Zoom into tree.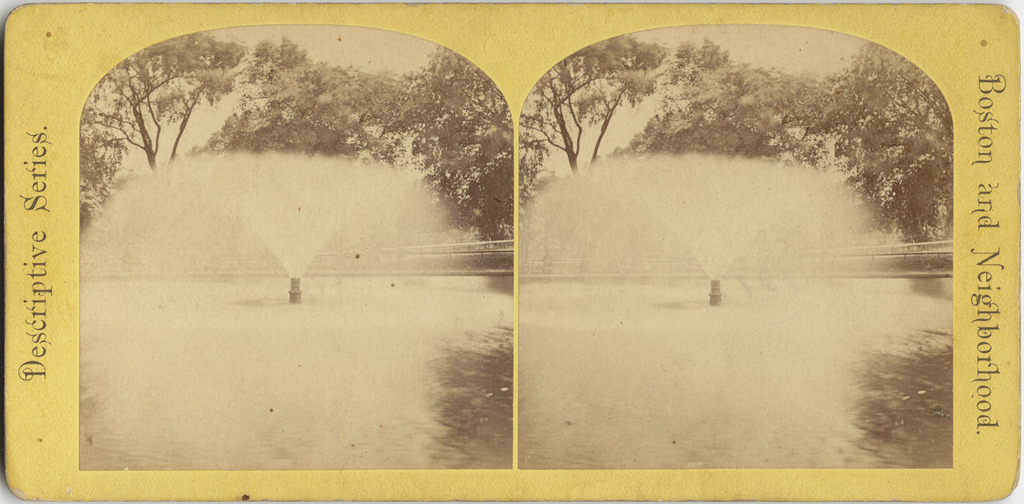
Zoom target: (89,32,246,186).
